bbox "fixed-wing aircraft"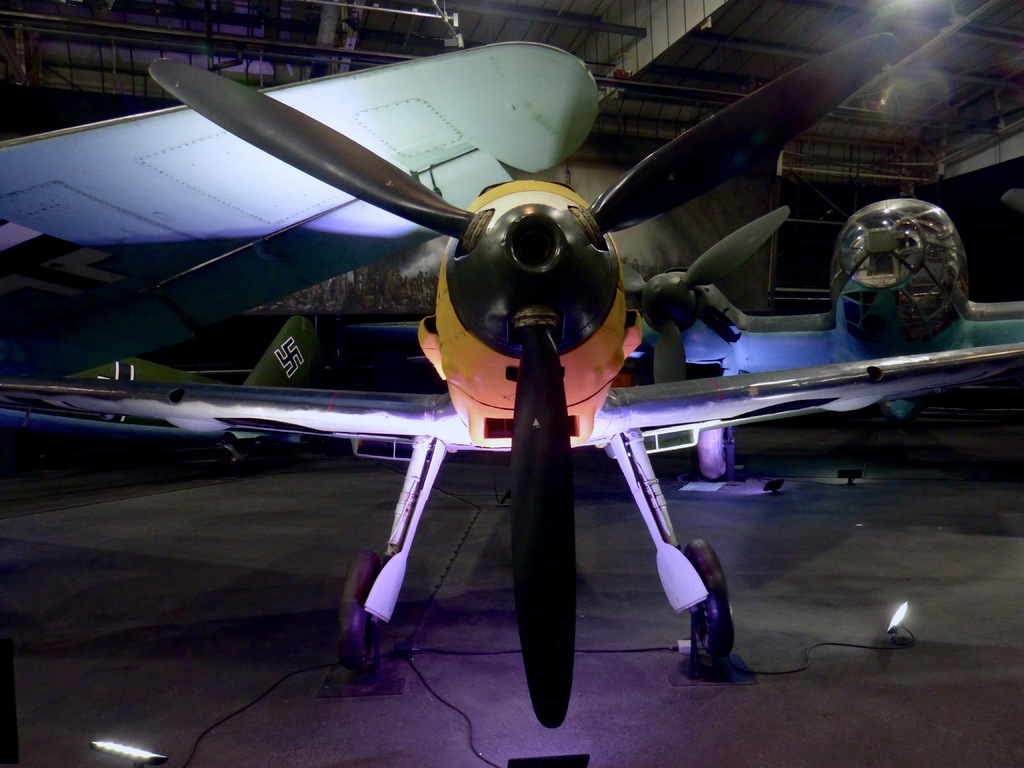
select_region(0, 29, 1021, 728)
